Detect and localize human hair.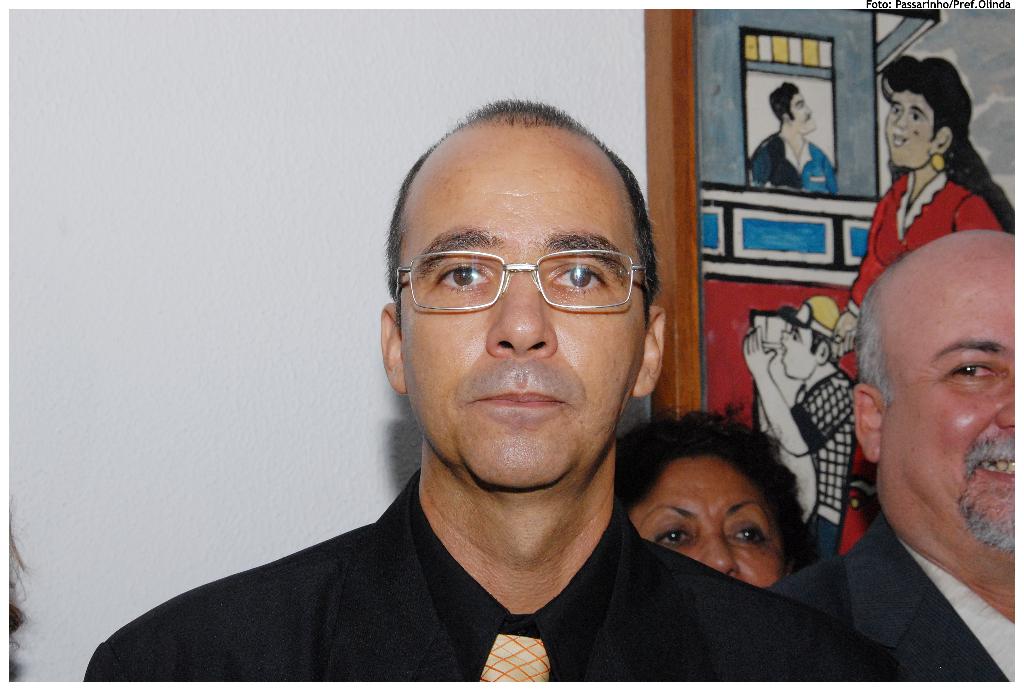
Localized at select_region(905, 88, 1014, 233).
